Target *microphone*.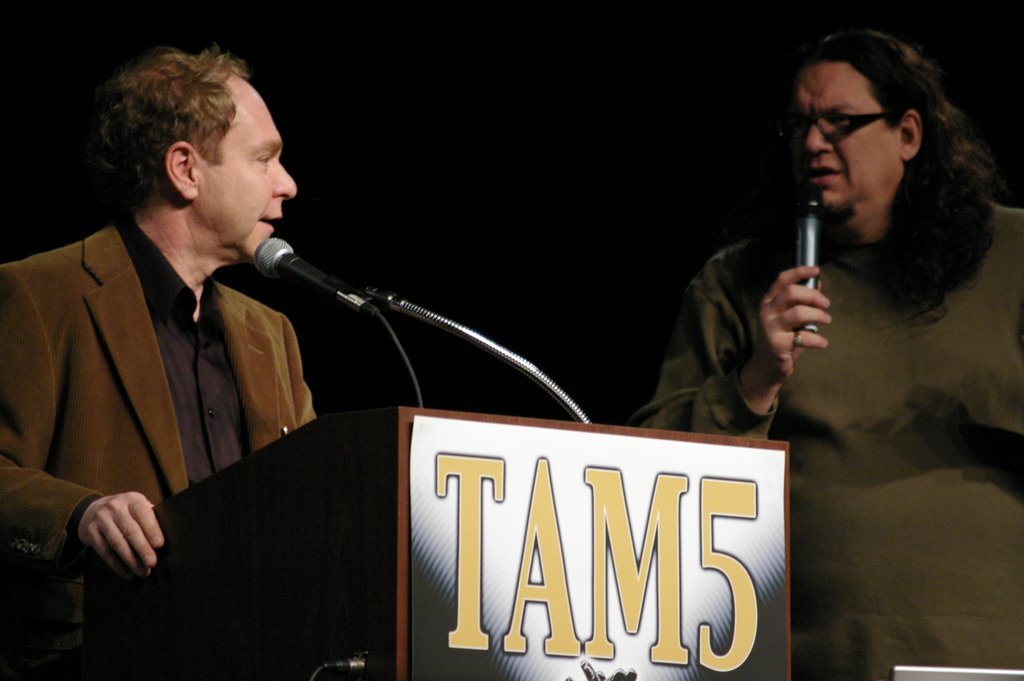
Target region: l=237, t=228, r=335, b=321.
